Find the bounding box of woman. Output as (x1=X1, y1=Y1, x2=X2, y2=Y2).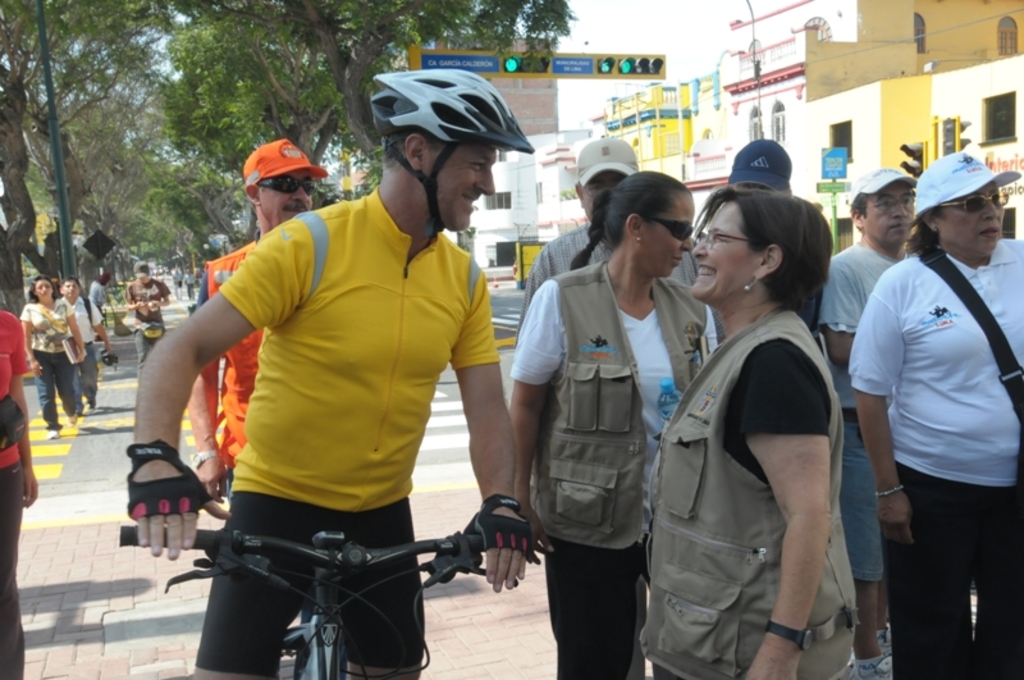
(x1=849, y1=156, x2=1021, y2=679).
